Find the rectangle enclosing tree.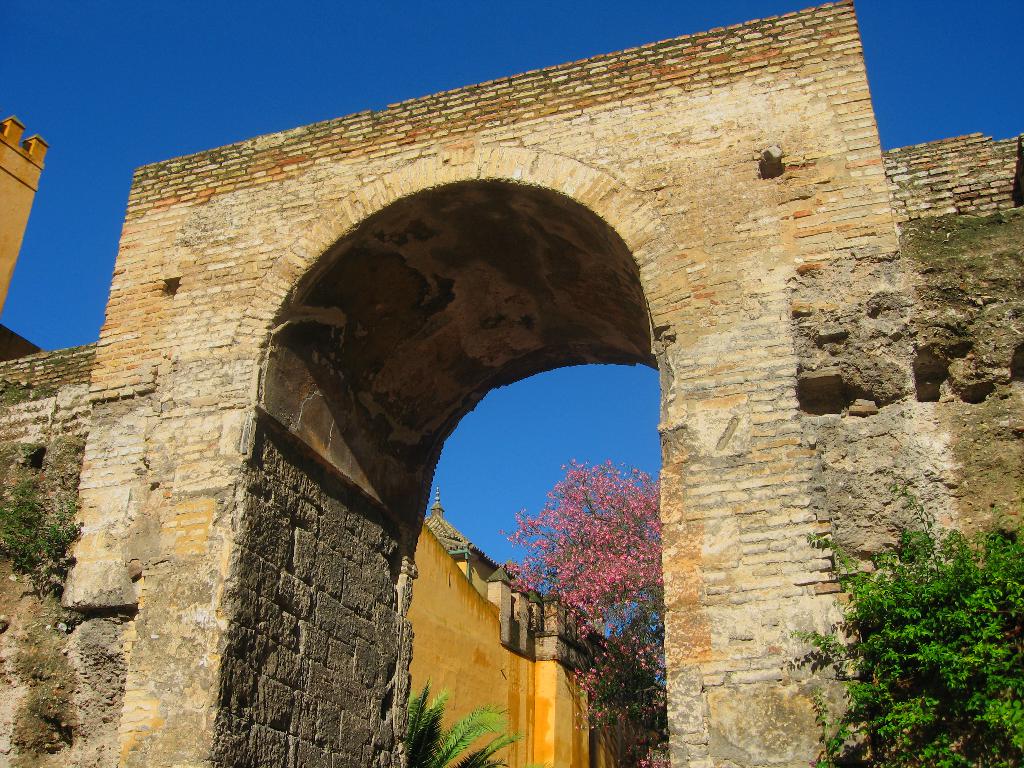
detection(508, 460, 662, 767).
